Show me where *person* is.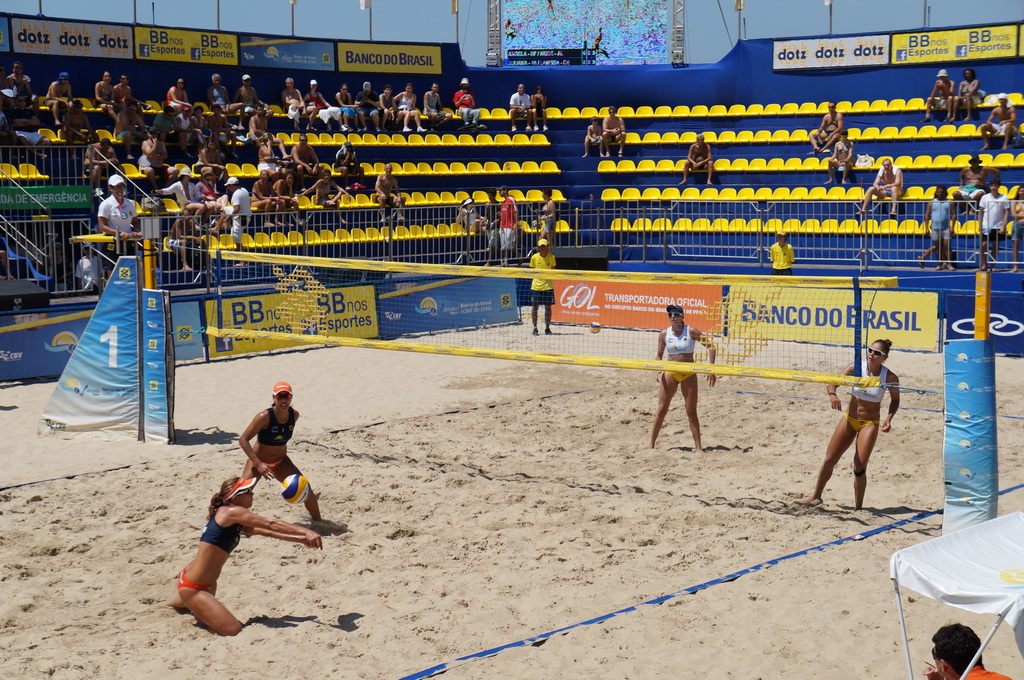
*person* is at {"left": 955, "top": 153, "right": 1004, "bottom": 215}.
